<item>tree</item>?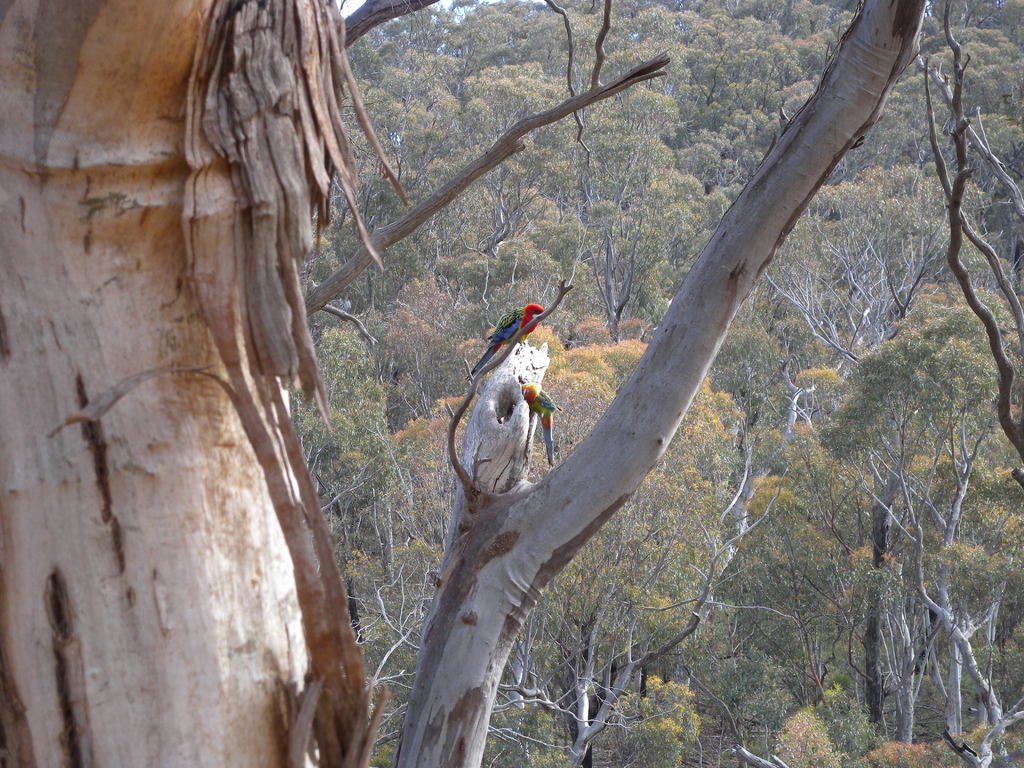
<bbox>740, 396, 842, 469</bbox>
